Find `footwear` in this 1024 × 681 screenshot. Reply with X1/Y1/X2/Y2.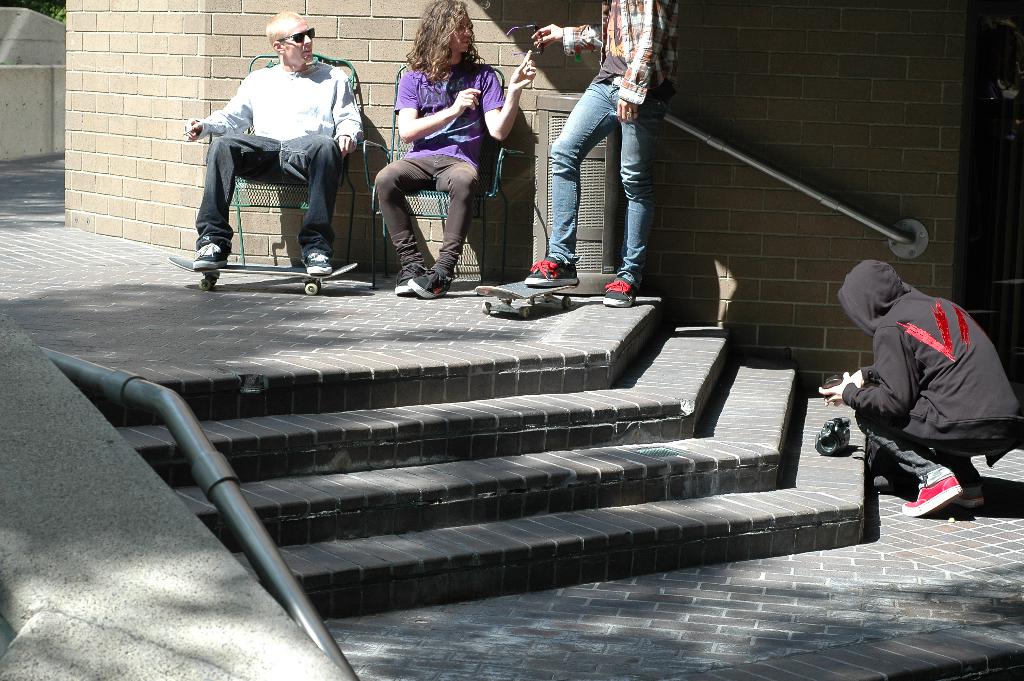
392/280/416/293.
